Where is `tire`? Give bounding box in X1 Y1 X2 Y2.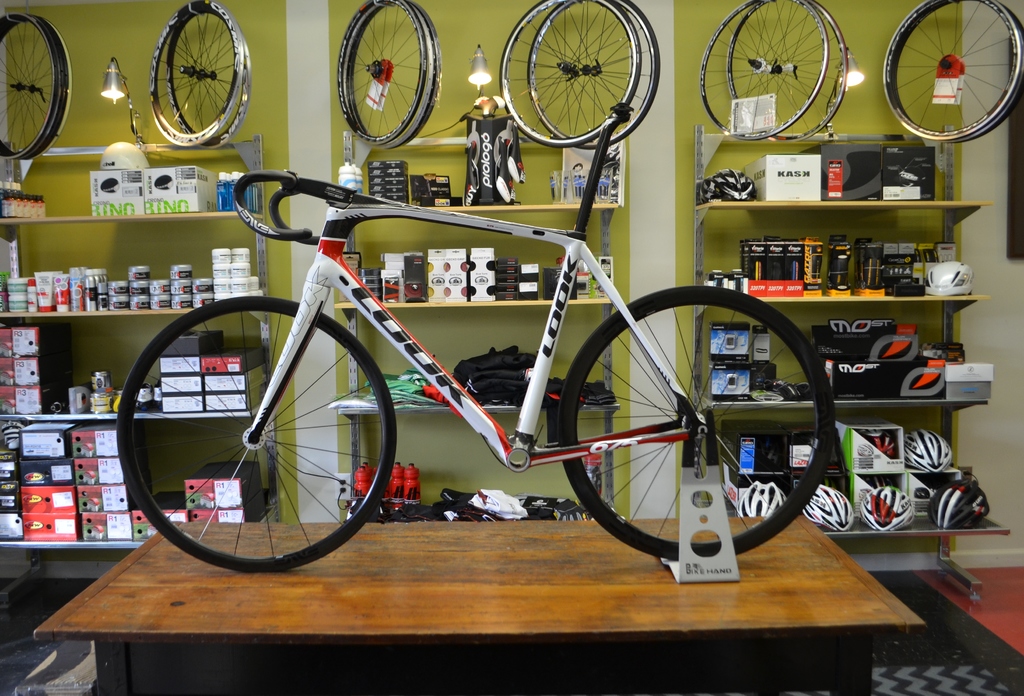
148 0 246 142.
